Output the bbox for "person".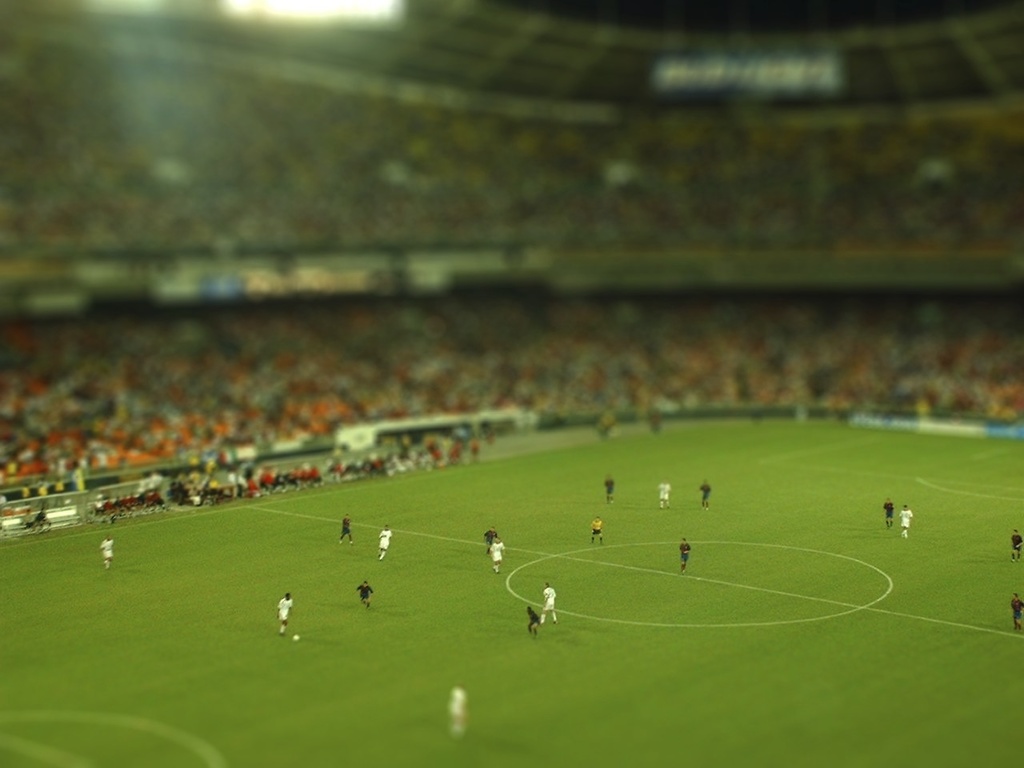
region(1010, 530, 1022, 558).
